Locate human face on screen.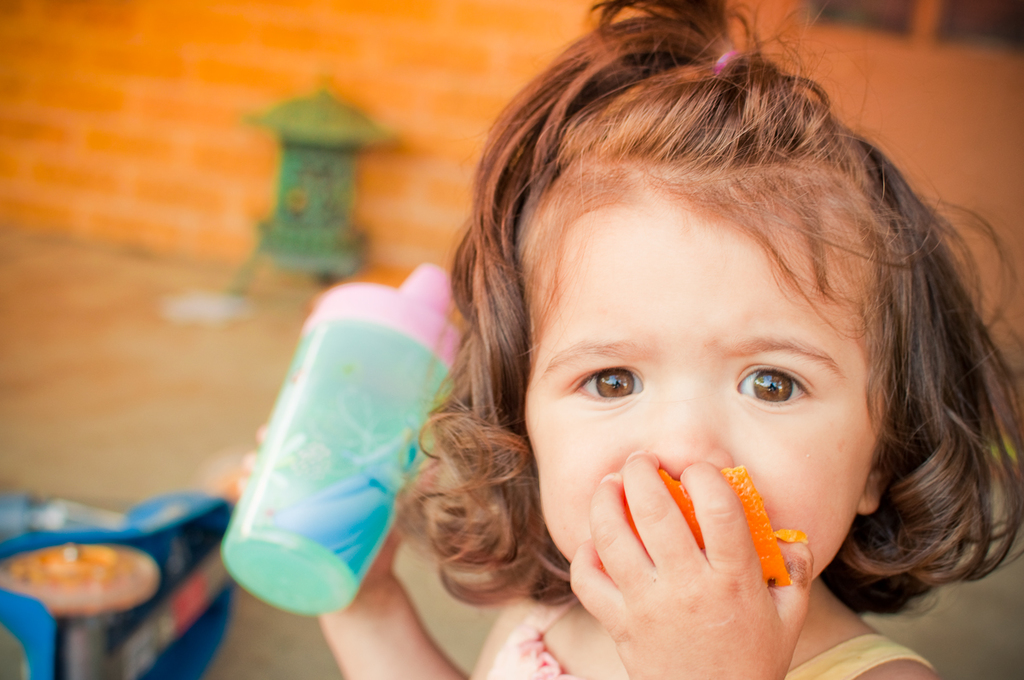
On screen at select_region(519, 166, 888, 578).
